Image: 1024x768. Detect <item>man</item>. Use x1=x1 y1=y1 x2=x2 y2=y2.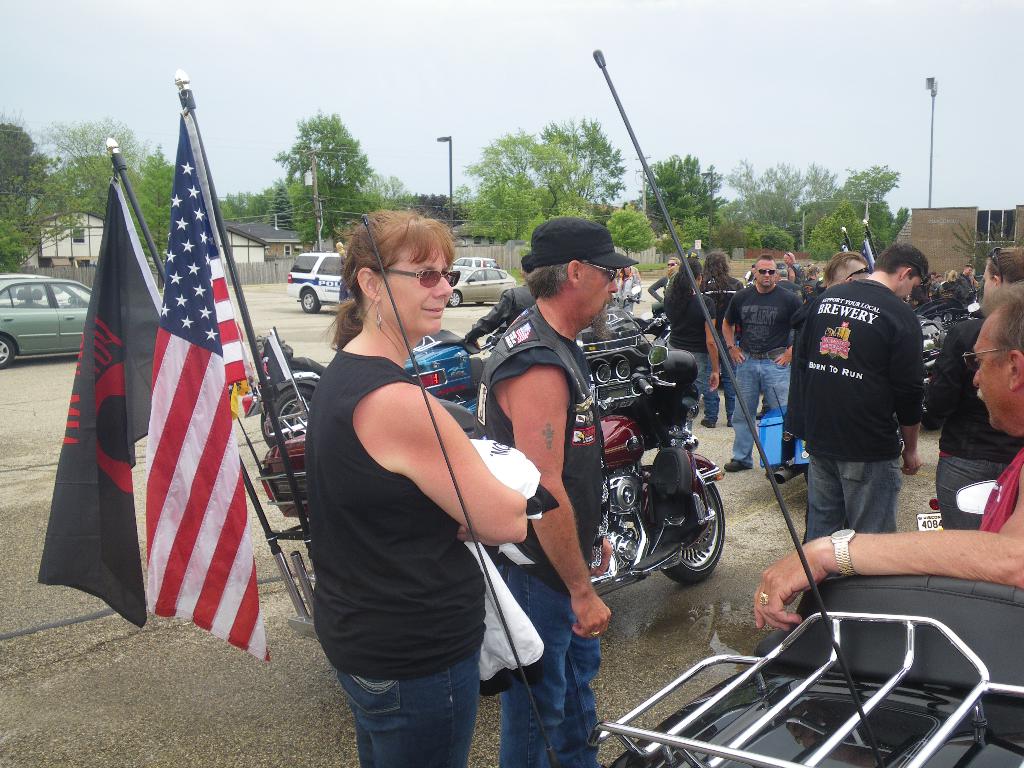
x1=781 y1=241 x2=931 y2=563.
